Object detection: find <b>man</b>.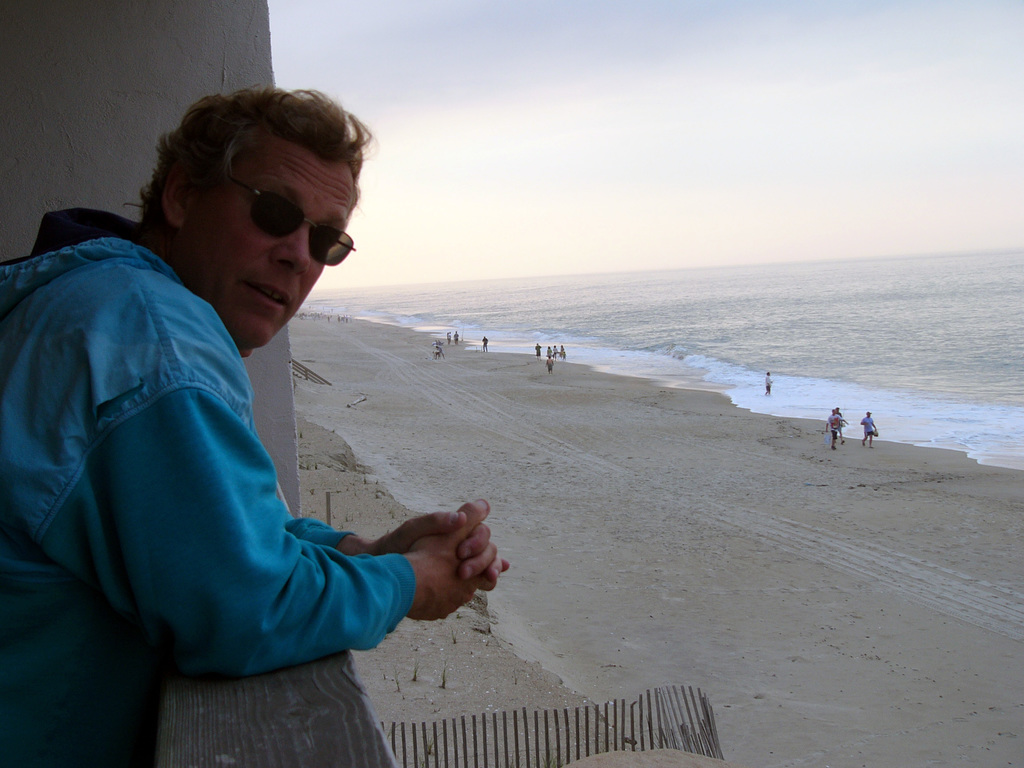
860 410 876 452.
